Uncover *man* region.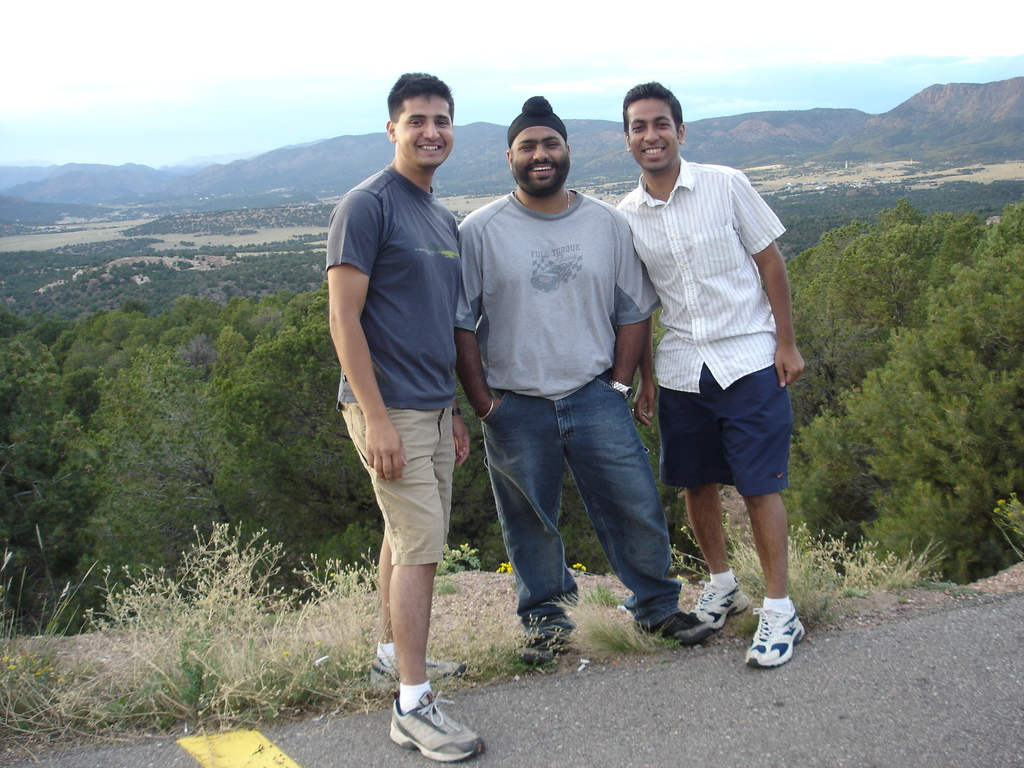
Uncovered: BBox(608, 84, 817, 675).
